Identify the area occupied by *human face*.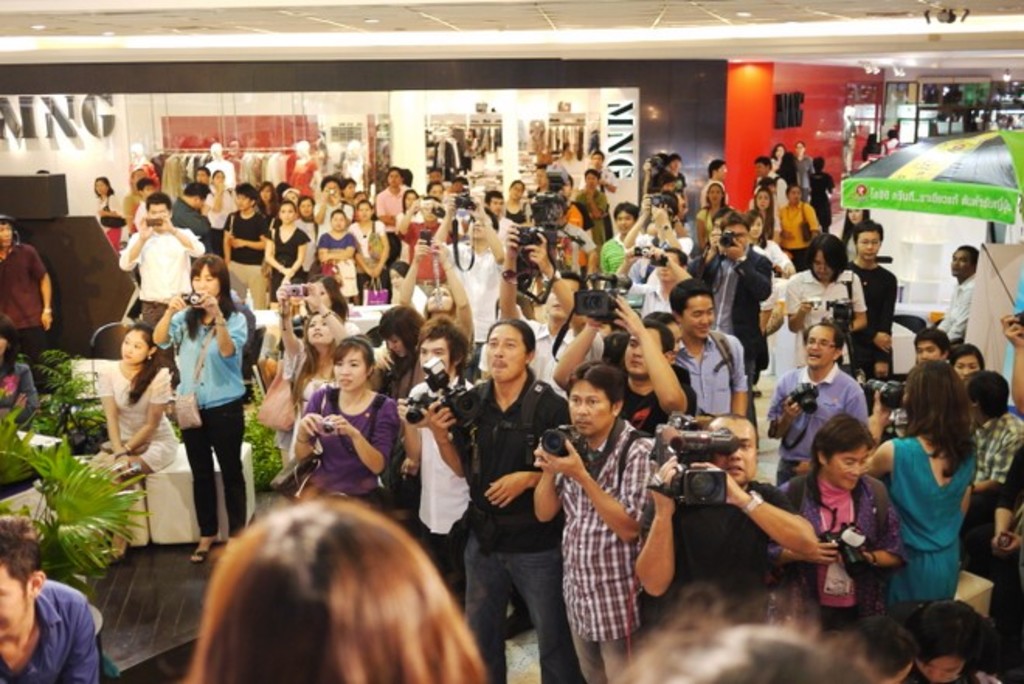
Area: <bbox>344, 181, 354, 199</bbox>.
